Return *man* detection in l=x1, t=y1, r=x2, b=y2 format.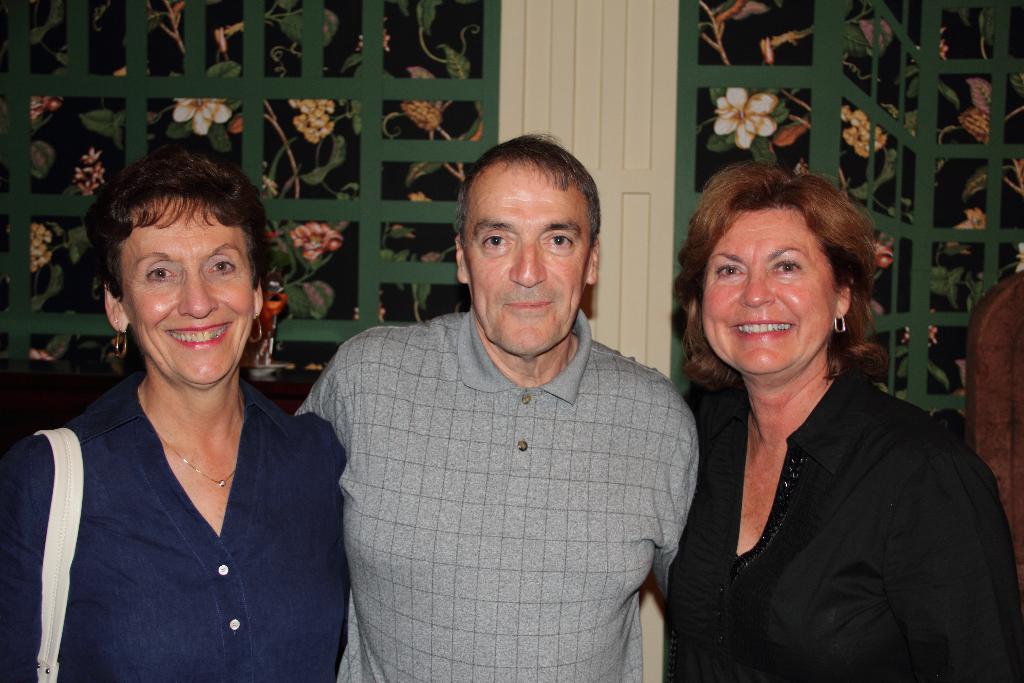
l=294, t=133, r=724, b=674.
